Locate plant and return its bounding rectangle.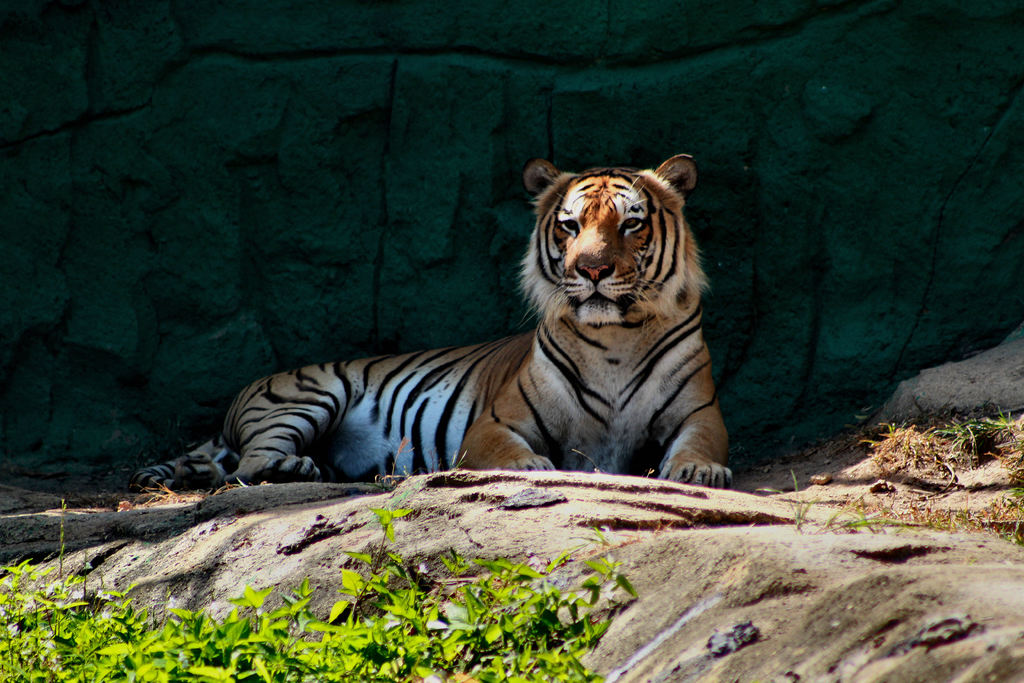
Rect(787, 483, 830, 529).
